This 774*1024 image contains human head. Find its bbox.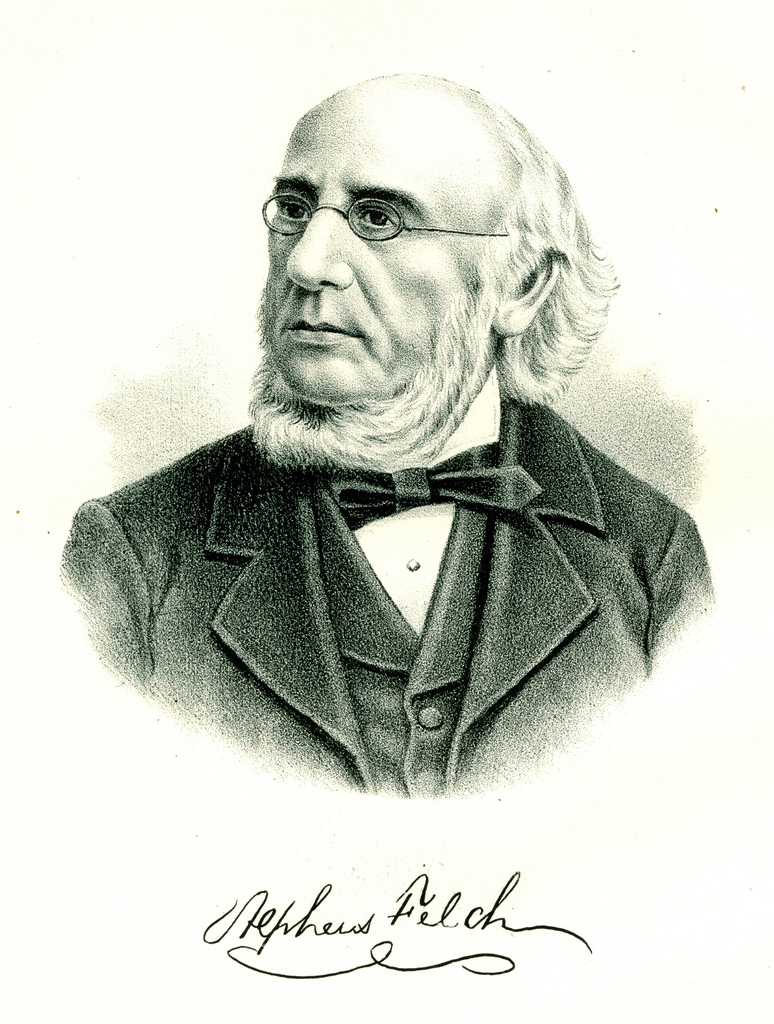
(left=215, top=77, right=575, bottom=443).
